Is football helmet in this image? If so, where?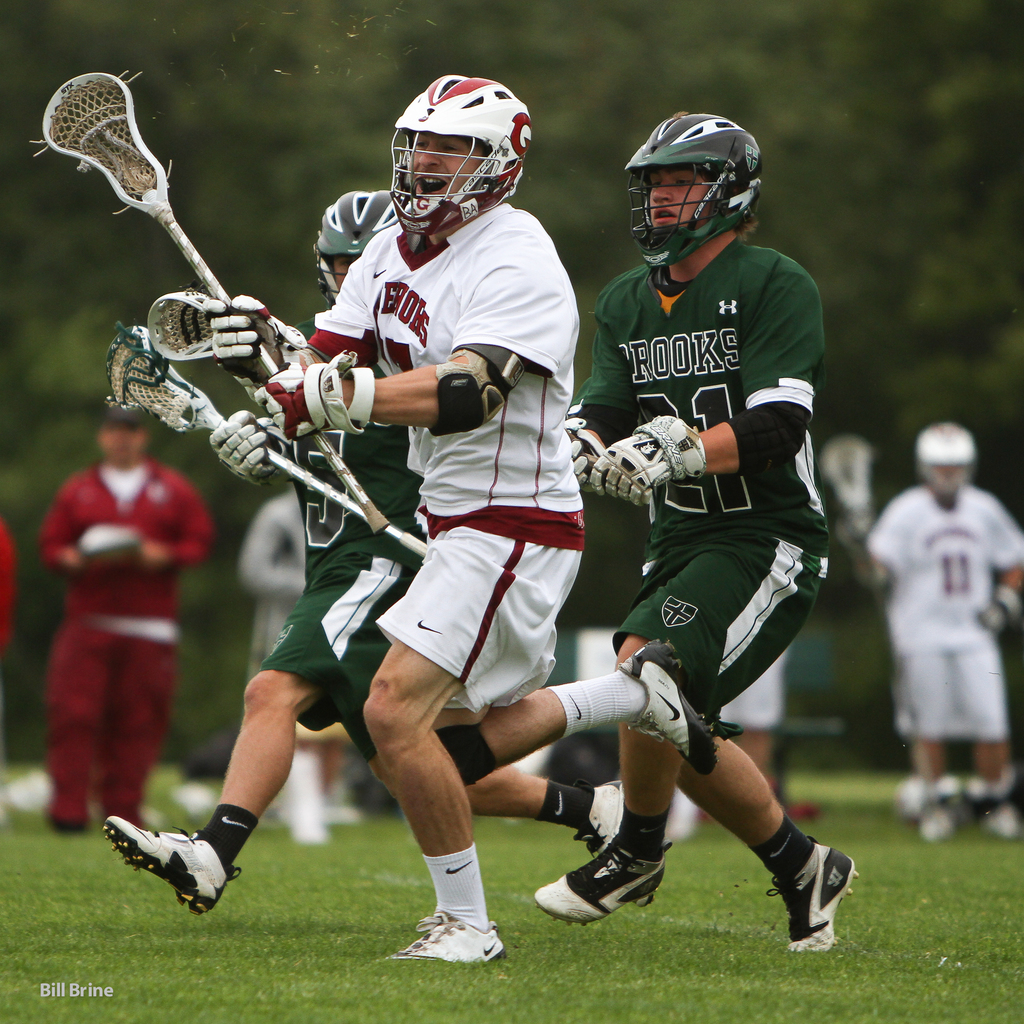
Yes, at BBox(900, 415, 977, 508).
